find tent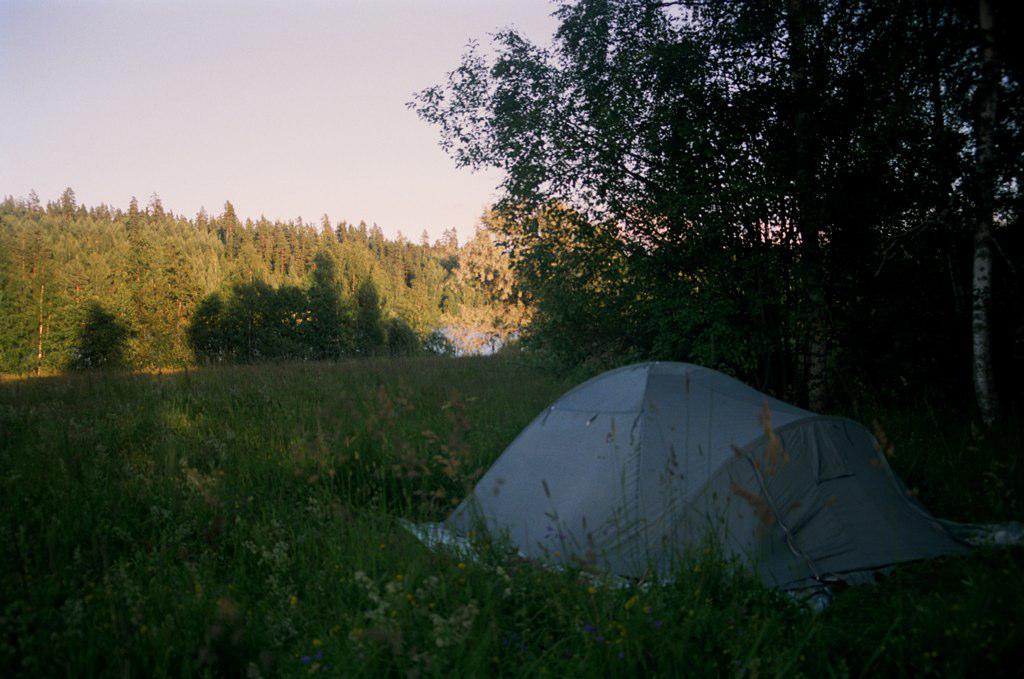
bbox(395, 344, 1014, 600)
